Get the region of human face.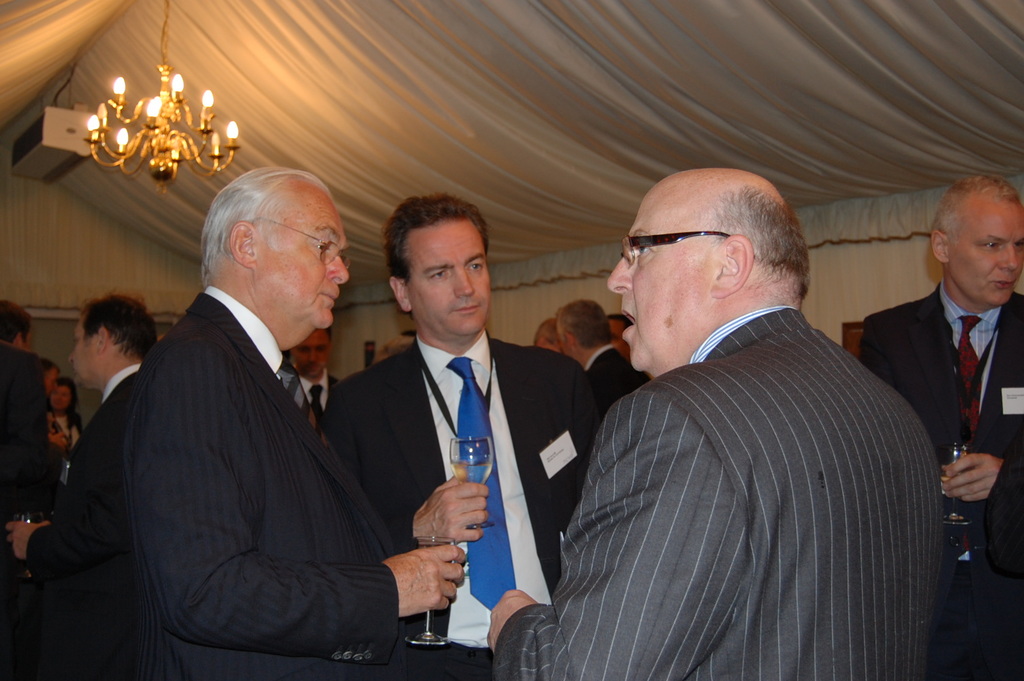
607/193/714/372.
